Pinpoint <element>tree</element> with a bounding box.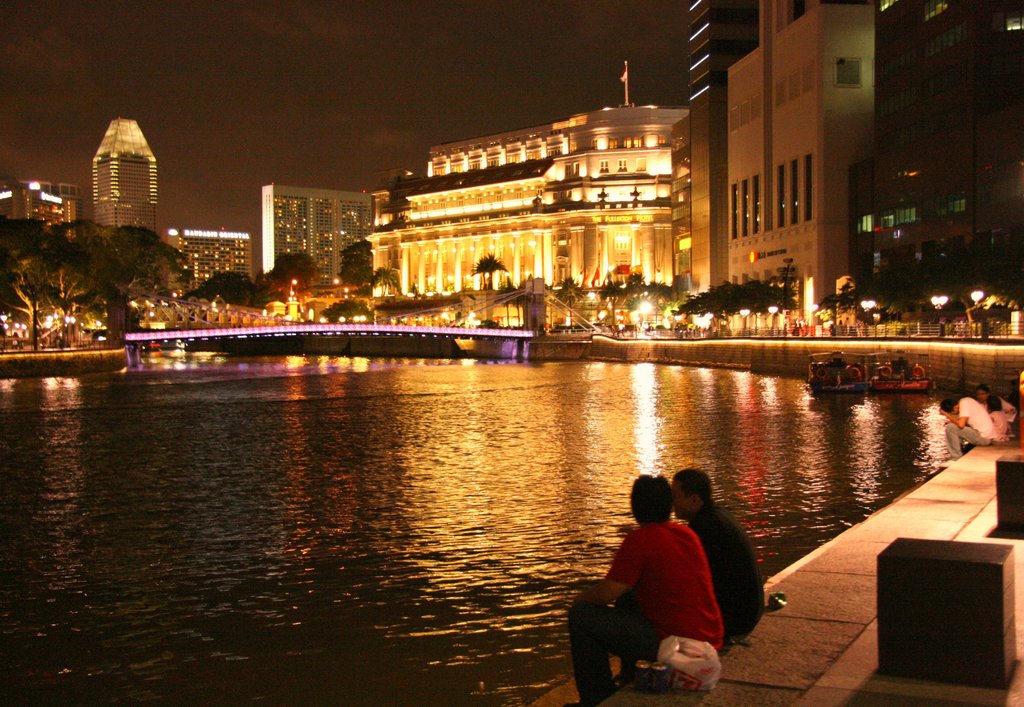
rect(600, 280, 628, 333).
